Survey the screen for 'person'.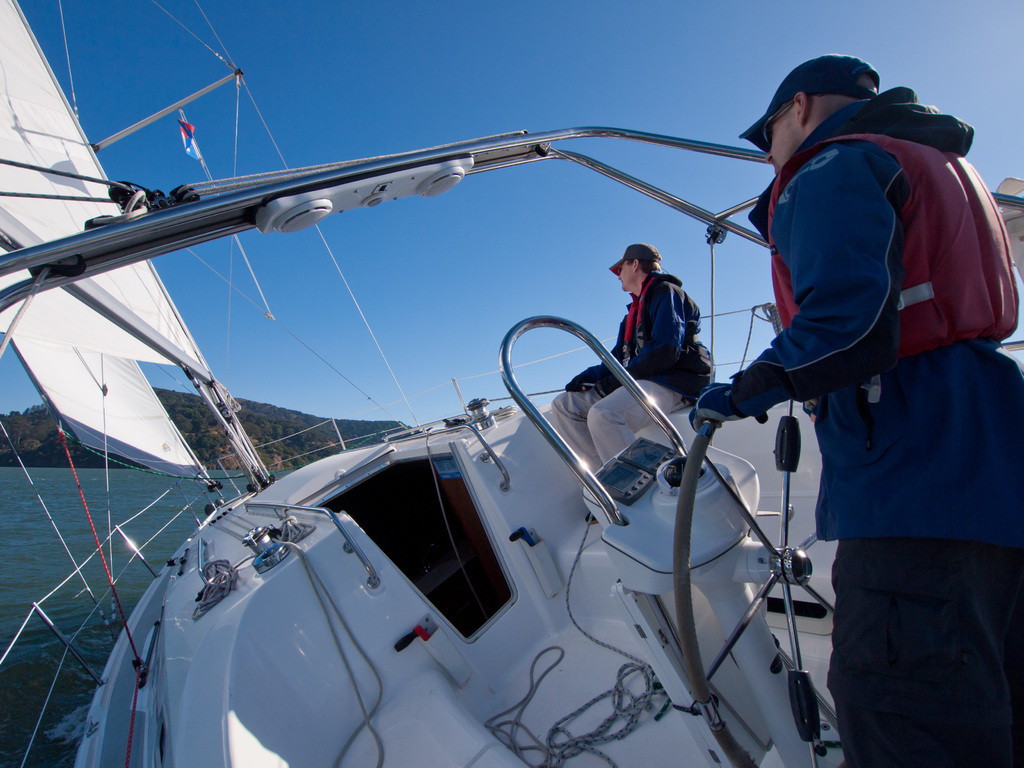
Survey found: [694, 54, 1023, 767].
